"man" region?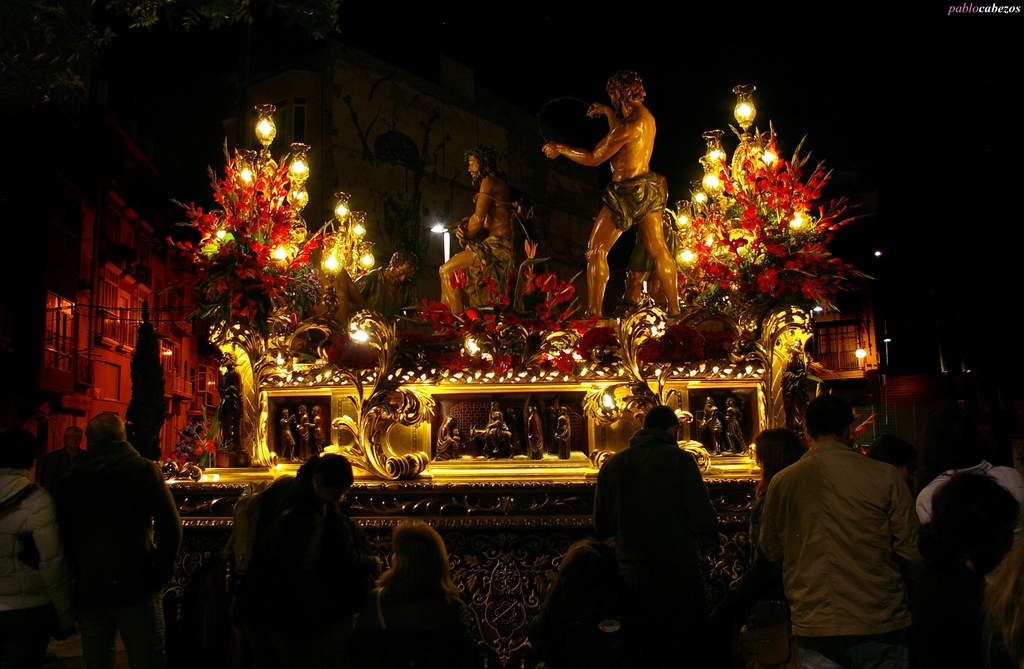
pyautogui.locateOnScreen(433, 144, 532, 314)
